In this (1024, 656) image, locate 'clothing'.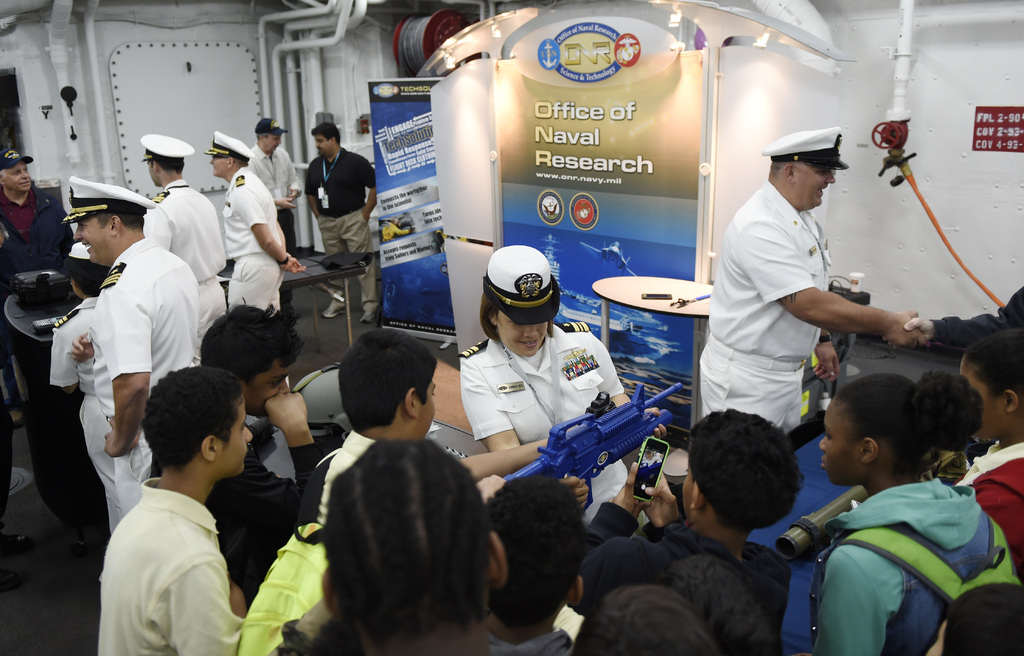
Bounding box: locate(50, 289, 106, 397).
